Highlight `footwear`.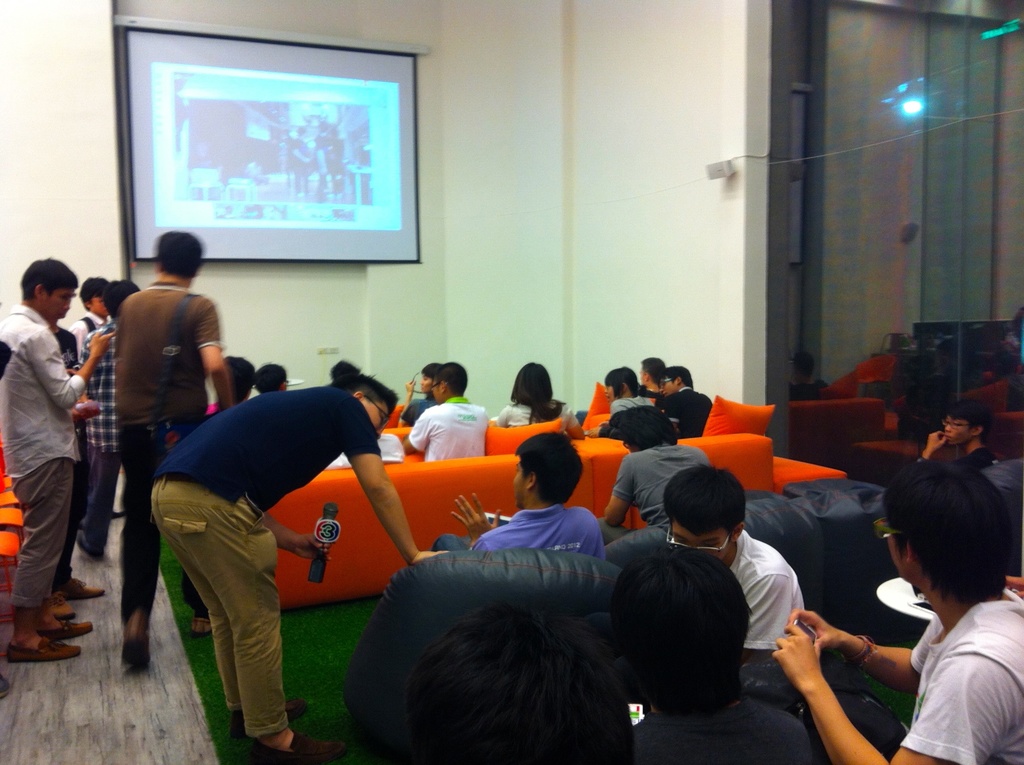
Highlighted region: detection(0, 677, 6, 696).
